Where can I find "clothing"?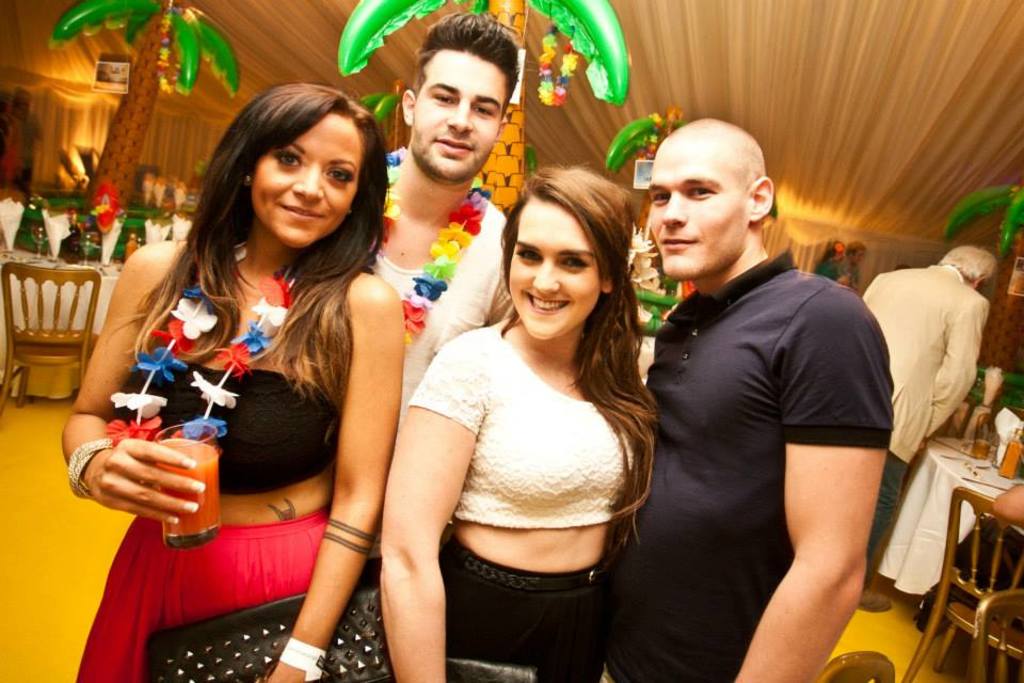
You can find it at [406, 324, 639, 682].
